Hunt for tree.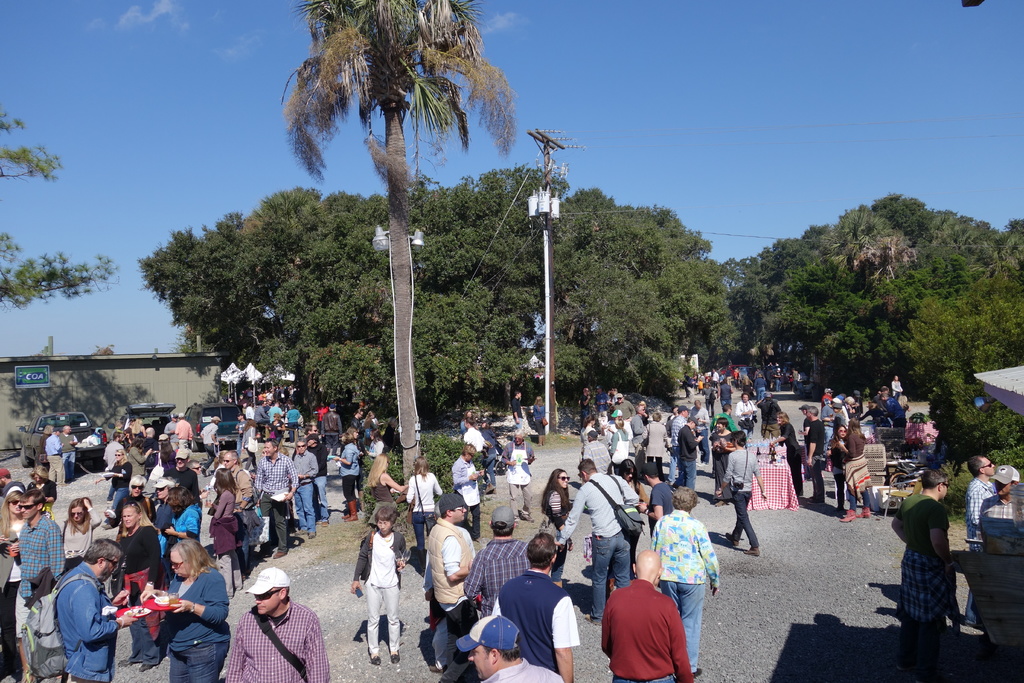
Hunted down at {"x1": 269, "y1": 0, "x2": 502, "y2": 464}.
